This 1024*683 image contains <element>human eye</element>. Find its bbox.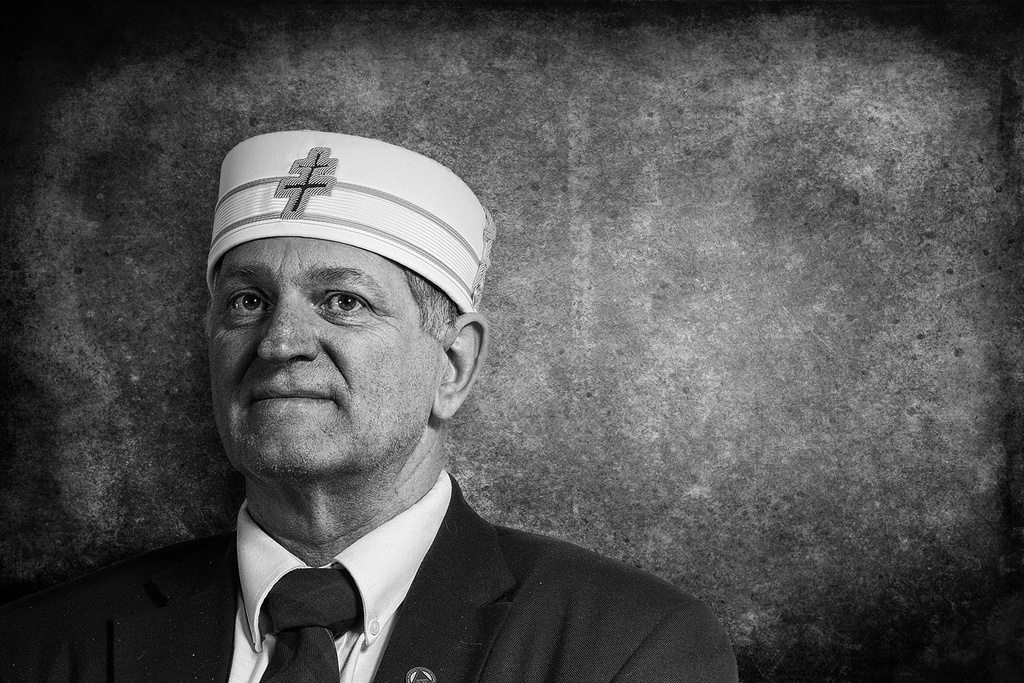
[left=225, top=288, right=278, bottom=320].
